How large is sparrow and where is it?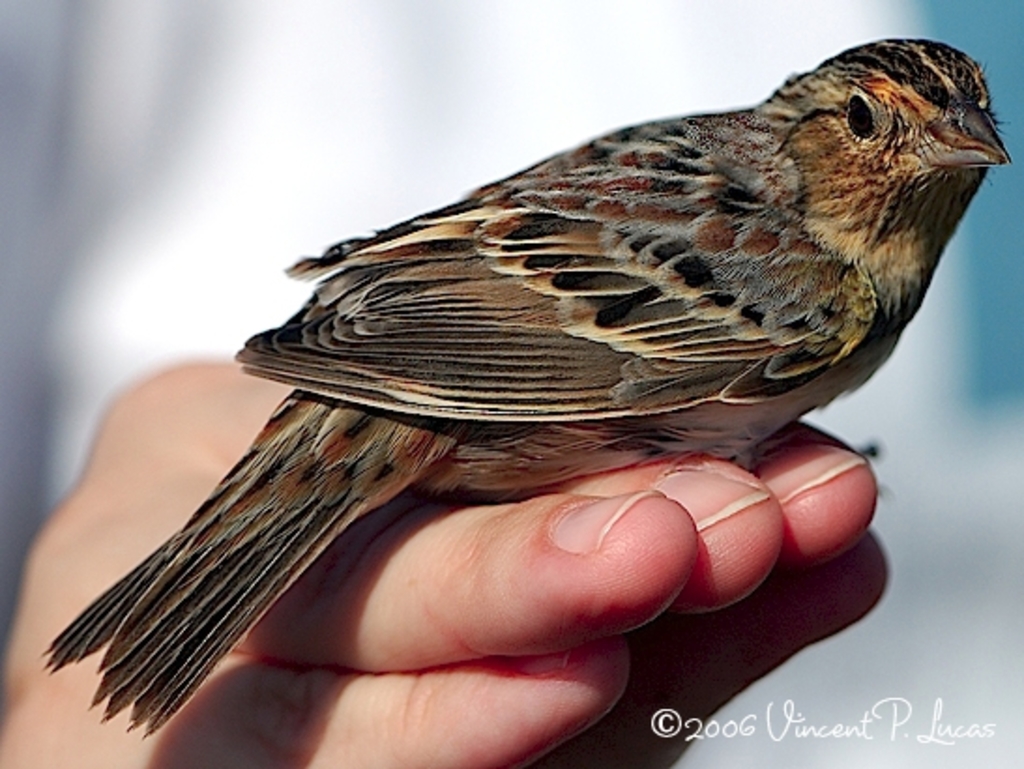
Bounding box: x1=34 y1=39 x2=1009 y2=737.
